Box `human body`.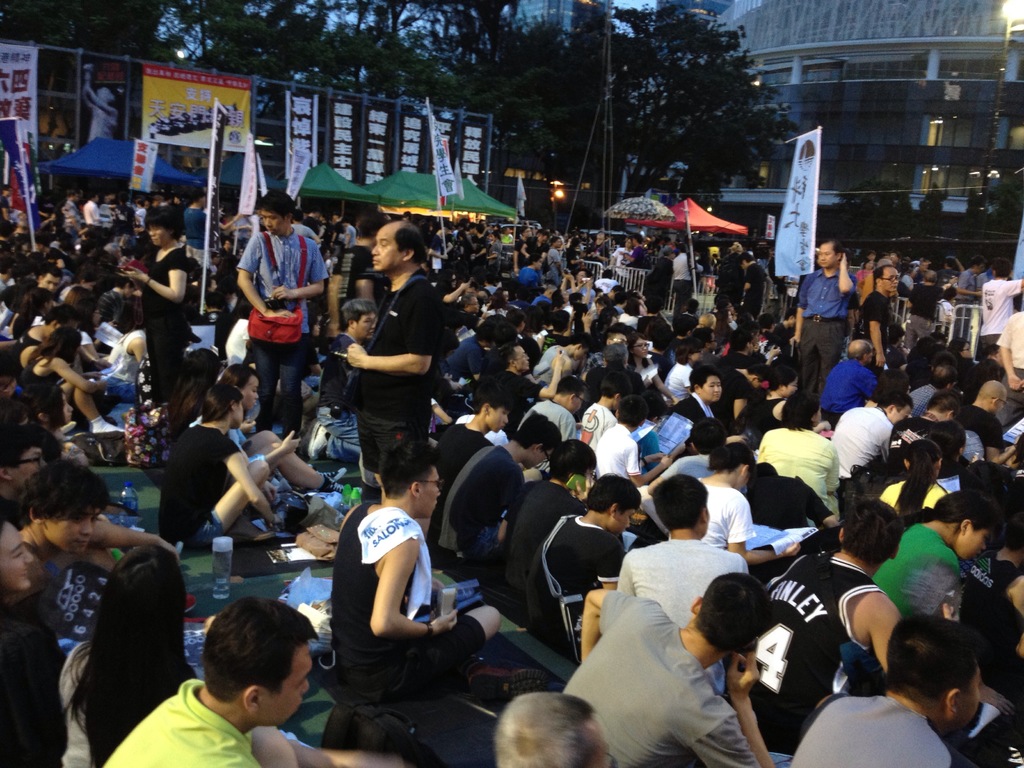
left=47, top=640, right=207, bottom=767.
